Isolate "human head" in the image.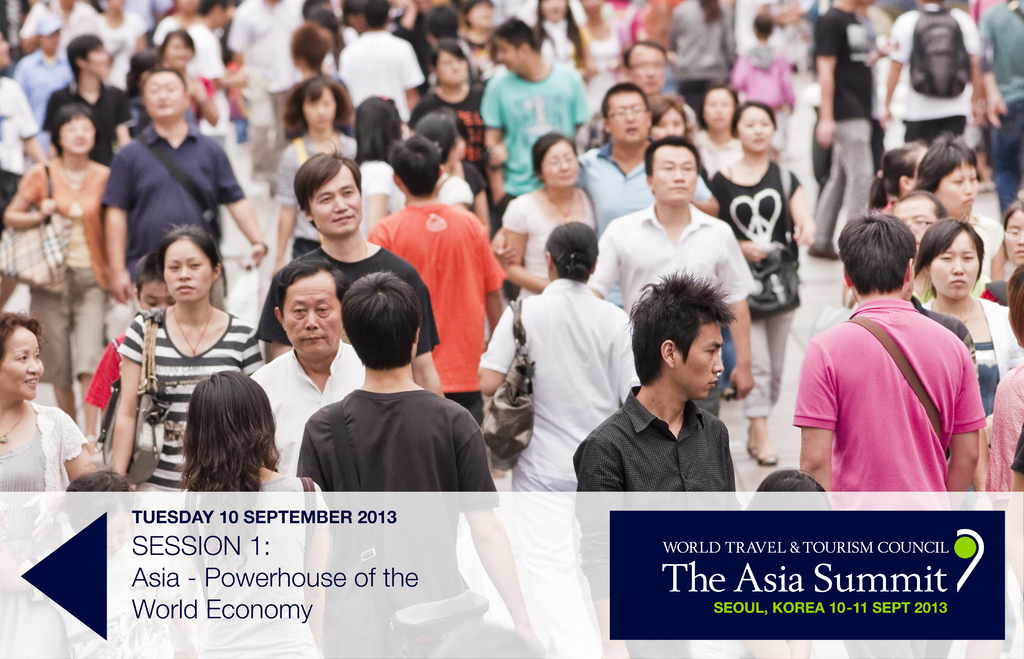
Isolated region: x1=340, y1=272, x2=419, y2=369.
